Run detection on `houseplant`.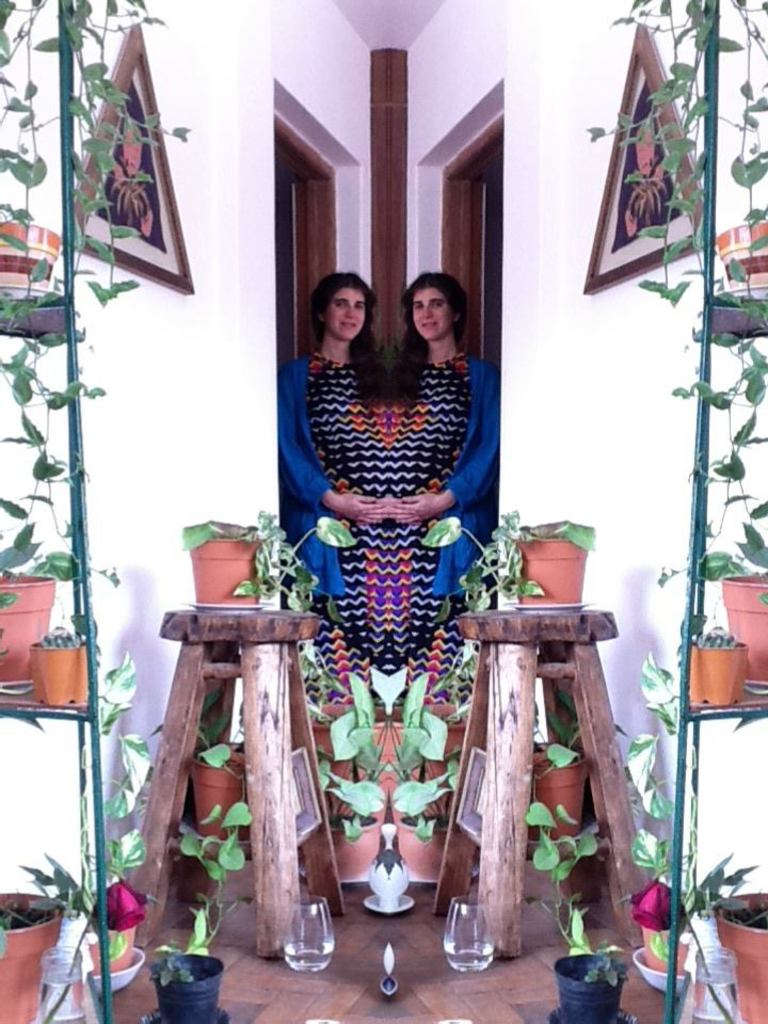
Result: <region>724, 562, 767, 695</region>.
